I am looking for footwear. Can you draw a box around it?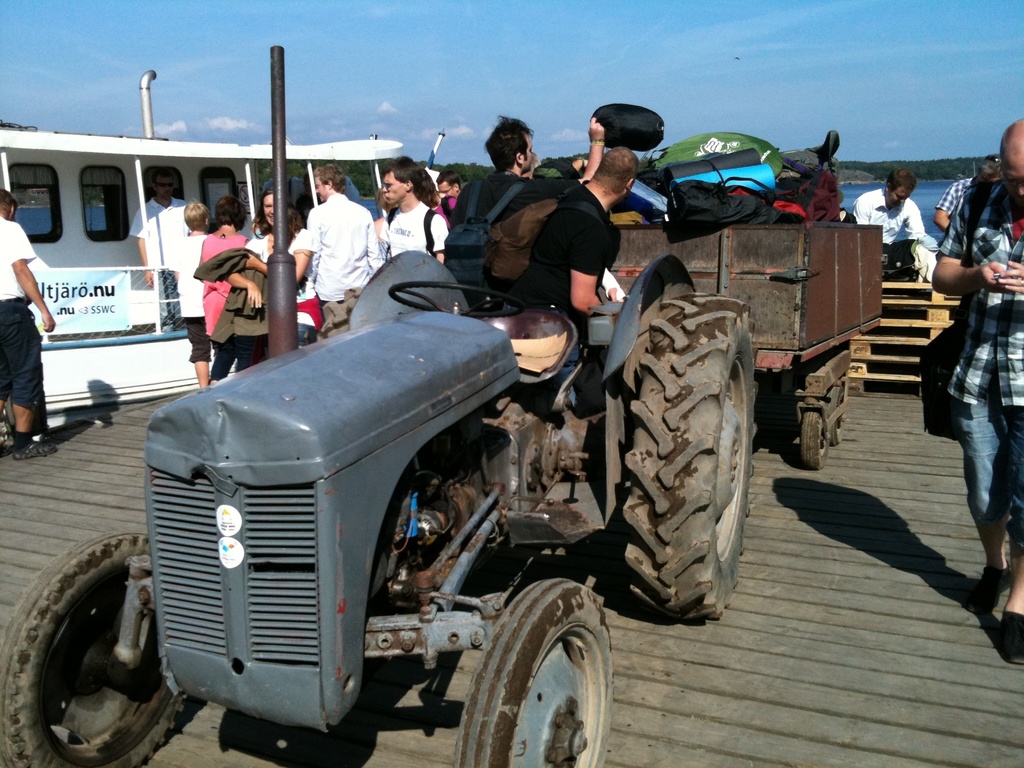
Sure, the bounding box is crop(969, 566, 1014, 619).
